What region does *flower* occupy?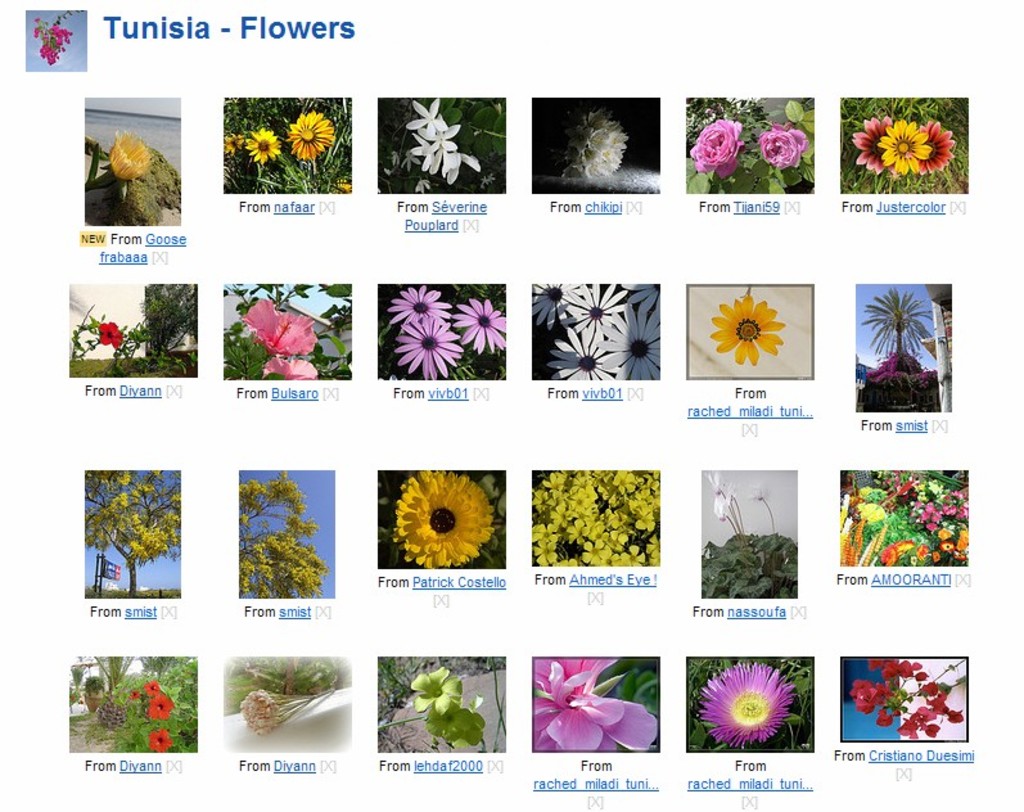
x1=407 y1=96 x2=445 y2=135.
